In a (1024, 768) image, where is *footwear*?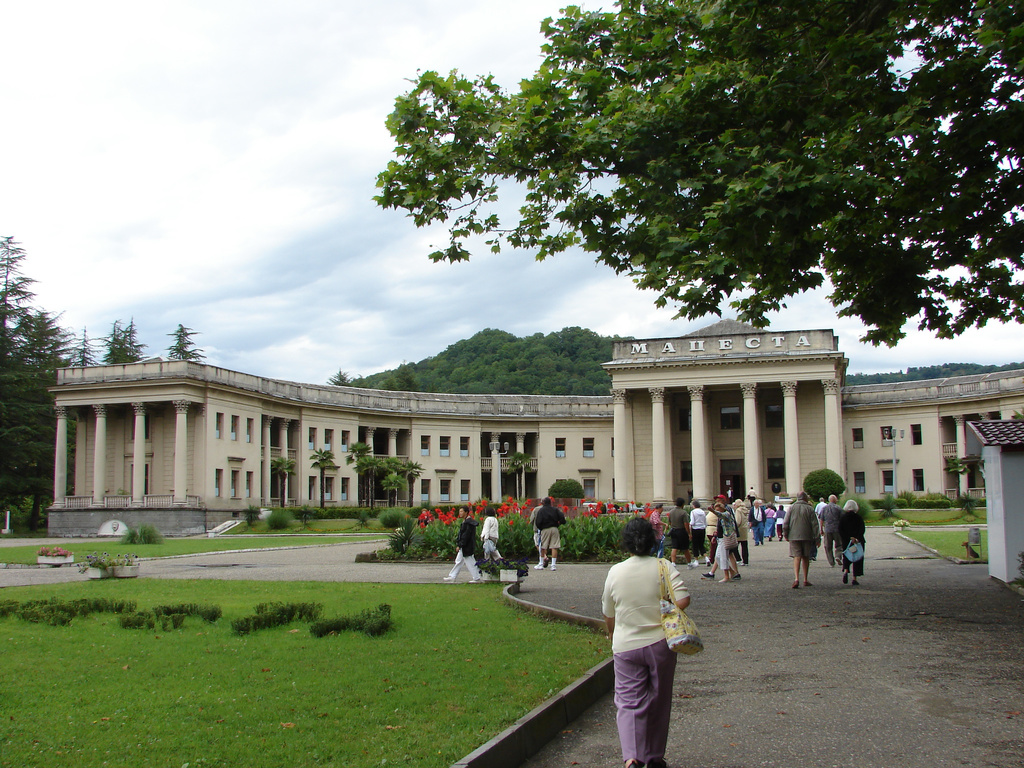
[438,574,452,579].
